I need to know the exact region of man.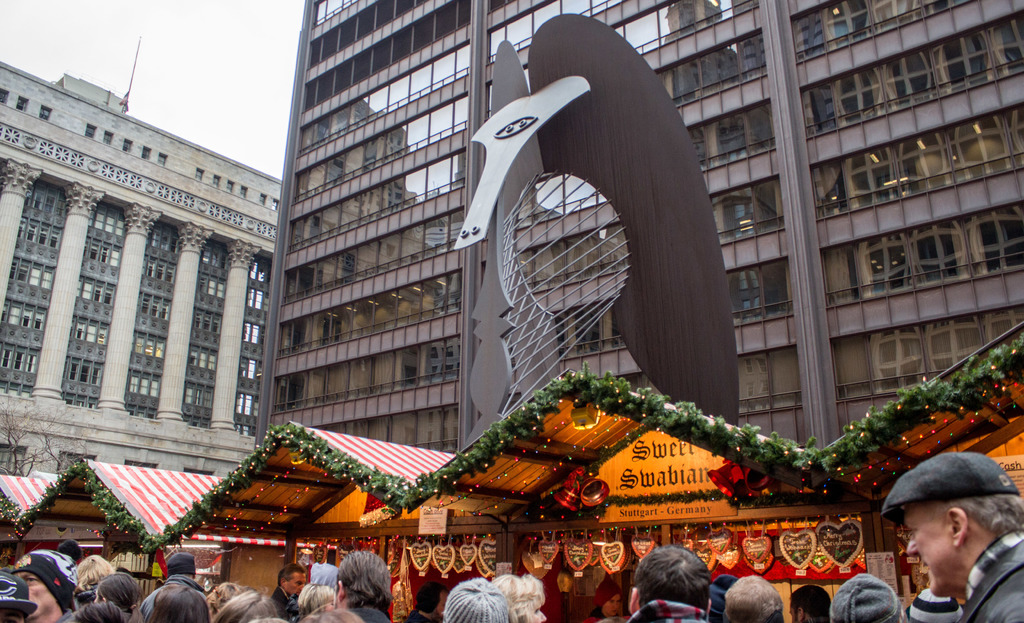
Region: select_region(10, 548, 76, 622).
